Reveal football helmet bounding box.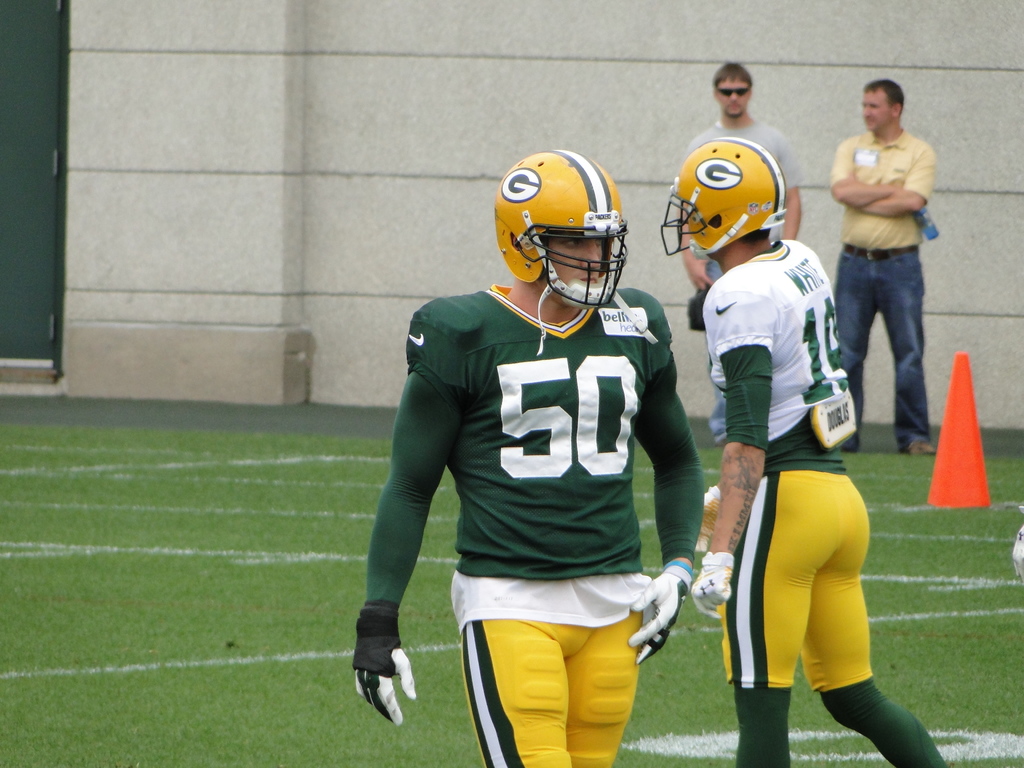
Revealed: bbox(495, 145, 639, 349).
